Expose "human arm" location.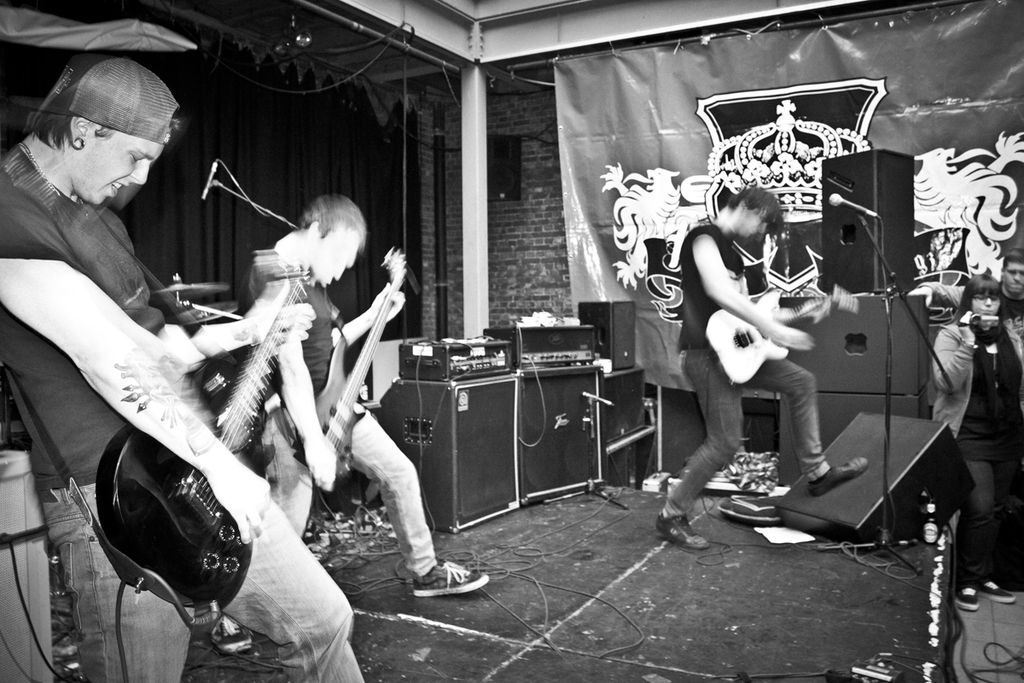
Exposed at {"left": 331, "top": 282, "right": 415, "bottom": 347}.
